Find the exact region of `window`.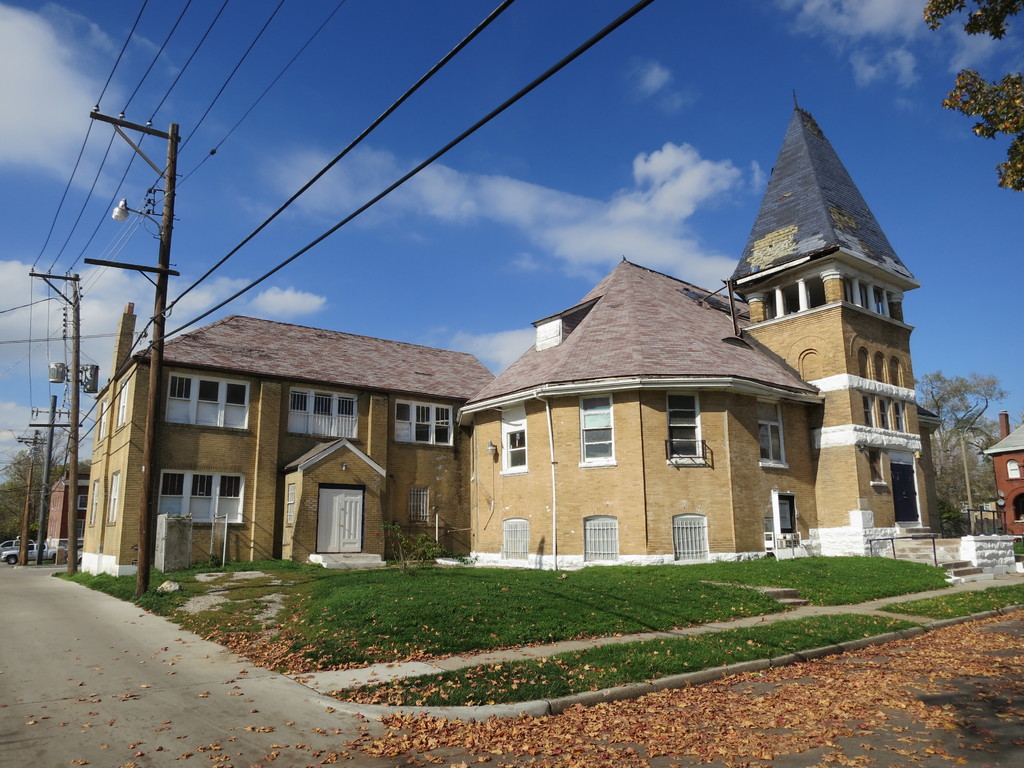
Exact region: <bbox>669, 394, 701, 475</bbox>.
